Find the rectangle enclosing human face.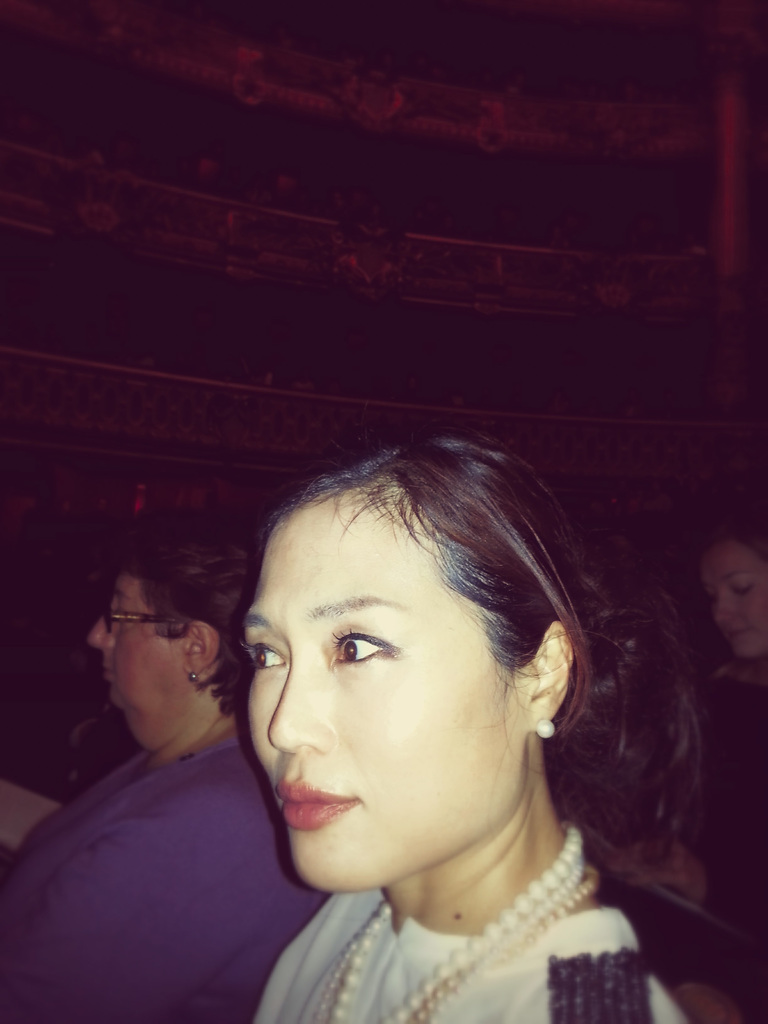
crop(701, 533, 767, 659).
